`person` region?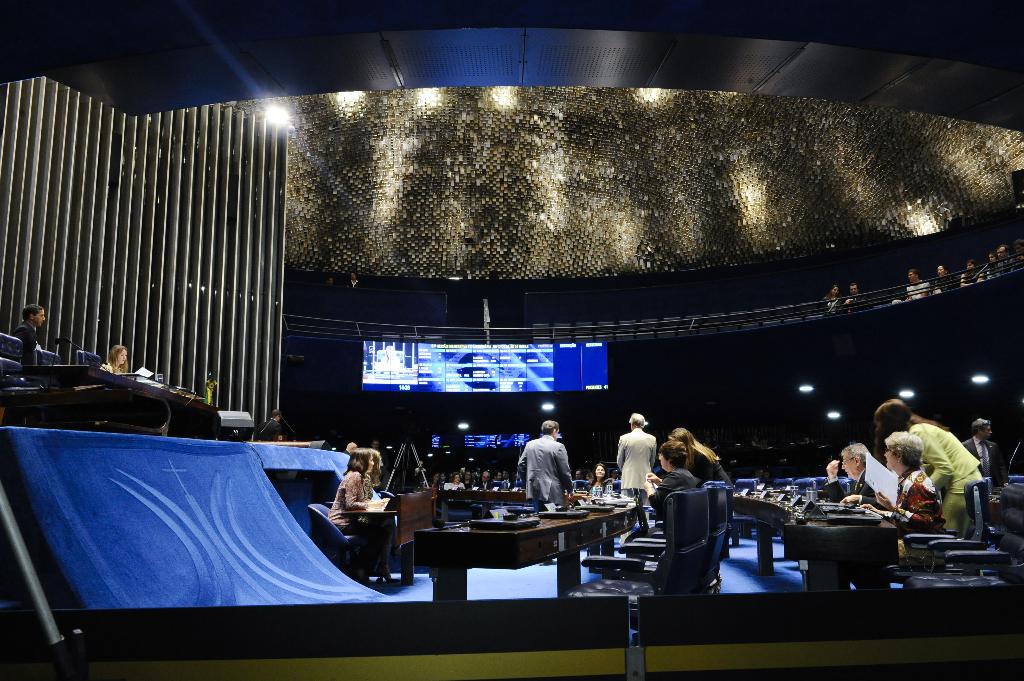
851:433:953:591
